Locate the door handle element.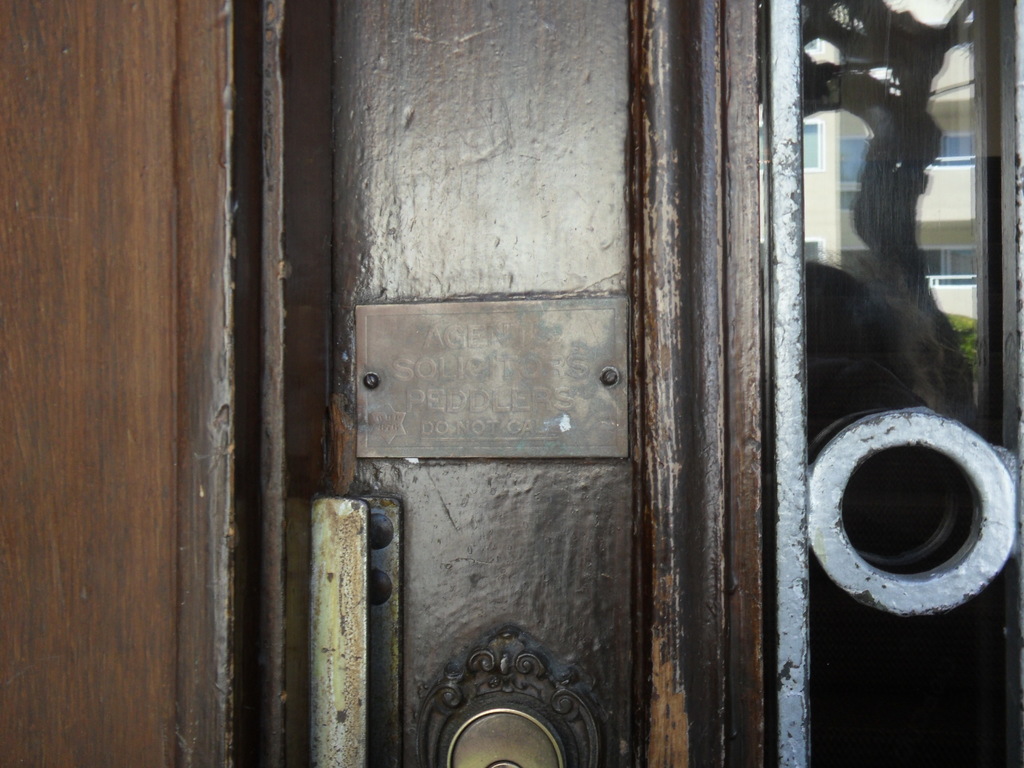
Element bbox: Rect(308, 494, 406, 767).
